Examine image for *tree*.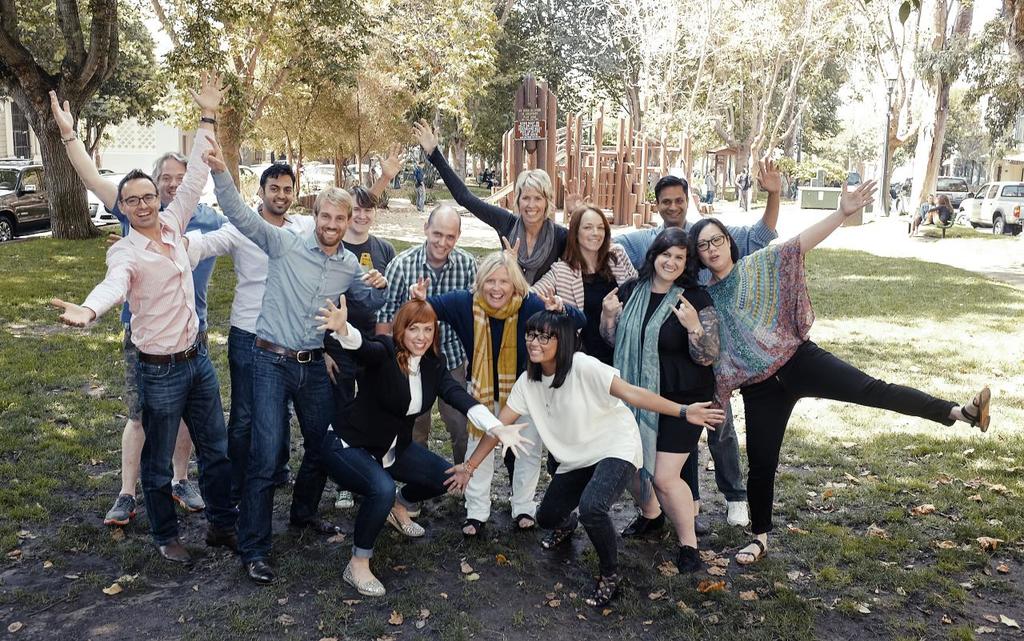
Examination result: bbox=(0, 0, 120, 238).
